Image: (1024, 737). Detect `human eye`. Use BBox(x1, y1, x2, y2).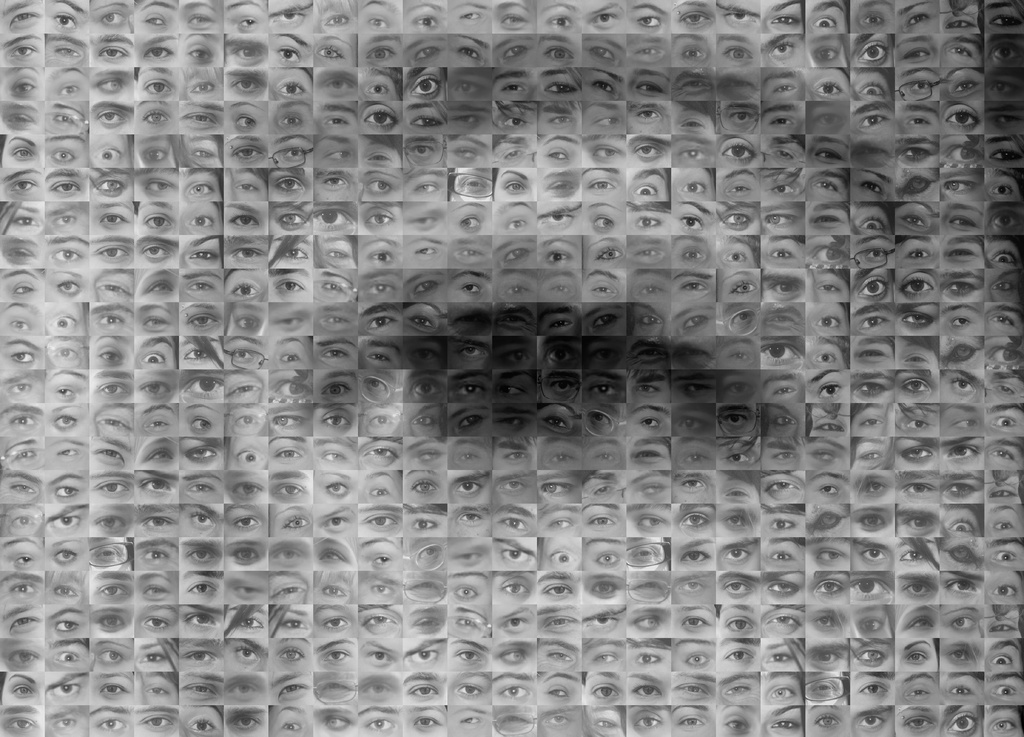
BBox(232, 585, 261, 600).
